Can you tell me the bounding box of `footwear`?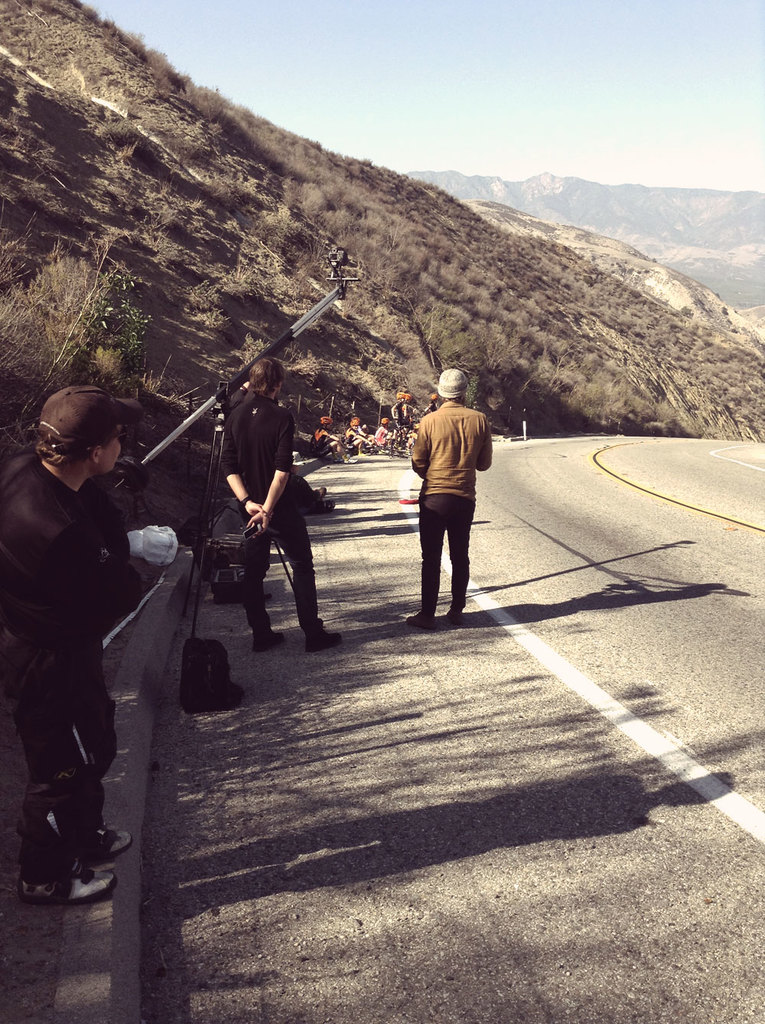
locate(445, 607, 465, 625).
